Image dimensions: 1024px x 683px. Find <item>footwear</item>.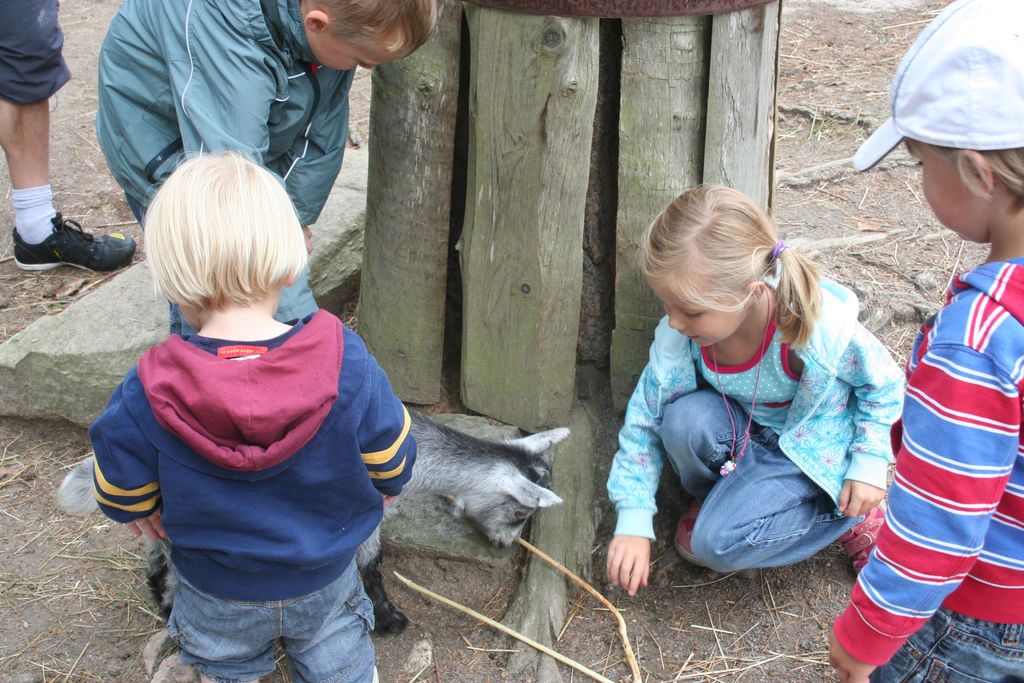
x1=845, y1=497, x2=888, y2=574.
